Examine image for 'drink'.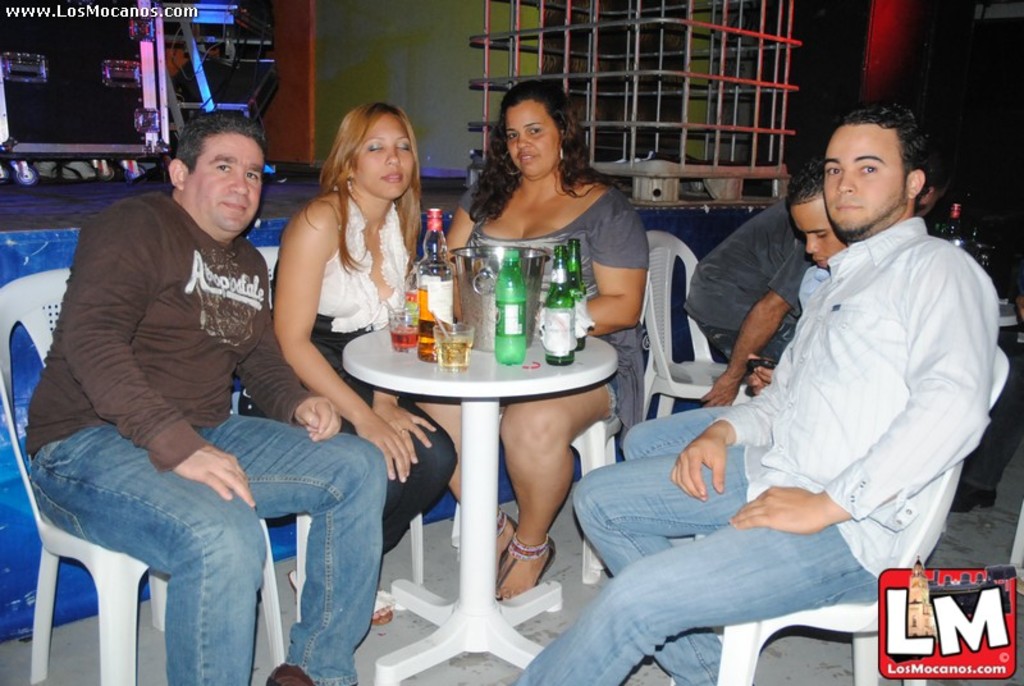
Examination result: (left=419, top=289, right=454, bottom=366).
